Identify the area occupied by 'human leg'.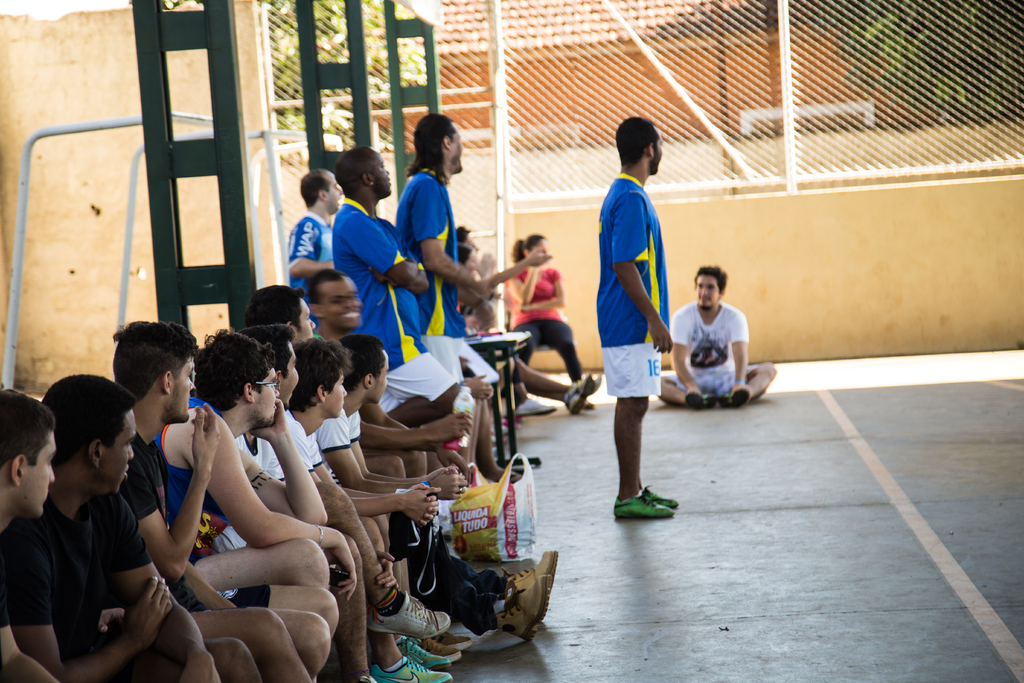
Area: [left=324, top=478, right=445, bottom=632].
